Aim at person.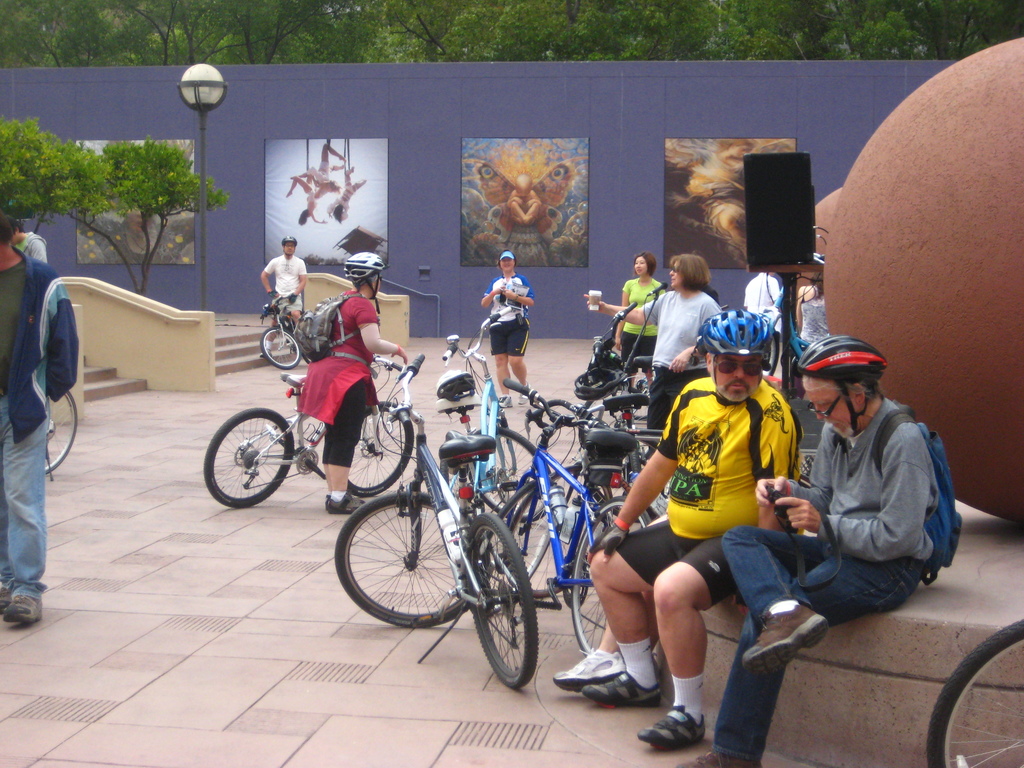
Aimed at 744/271/781/340.
